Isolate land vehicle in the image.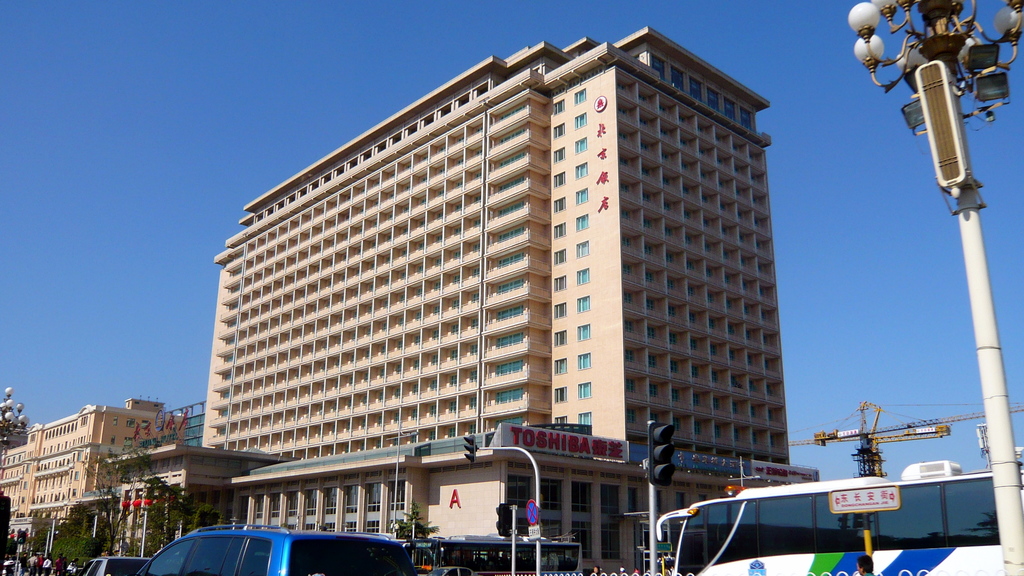
Isolated region: bbox(428, 565, 476, 575).
